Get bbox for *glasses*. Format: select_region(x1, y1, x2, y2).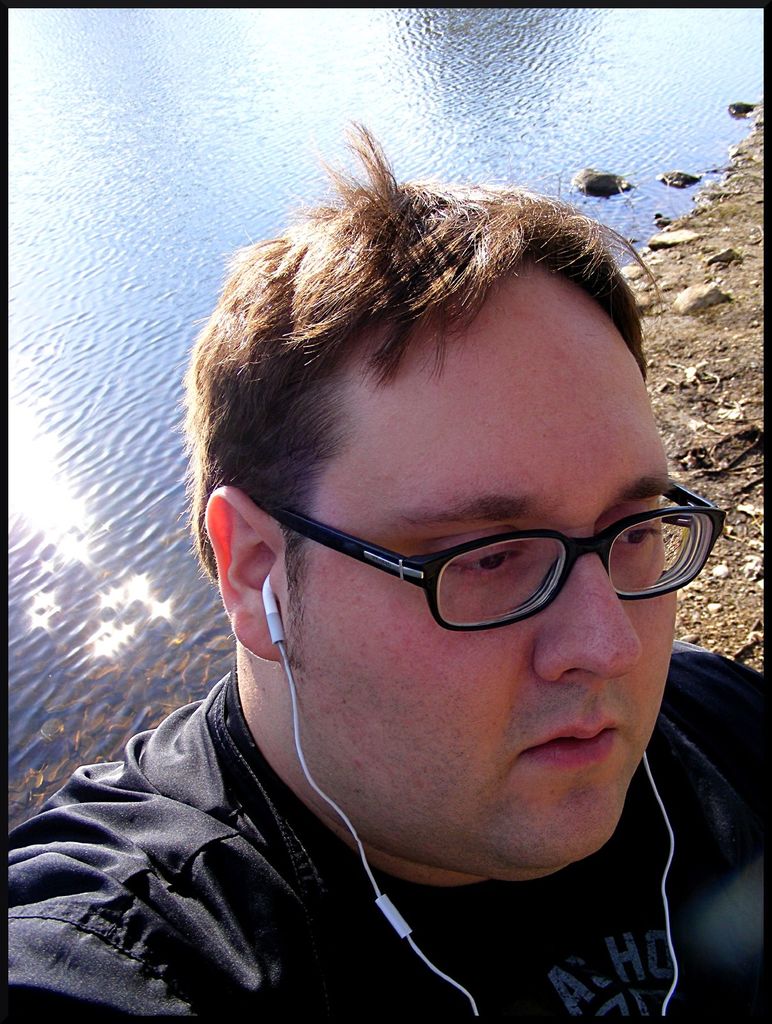
select_region(242, 484, 722, 630).
